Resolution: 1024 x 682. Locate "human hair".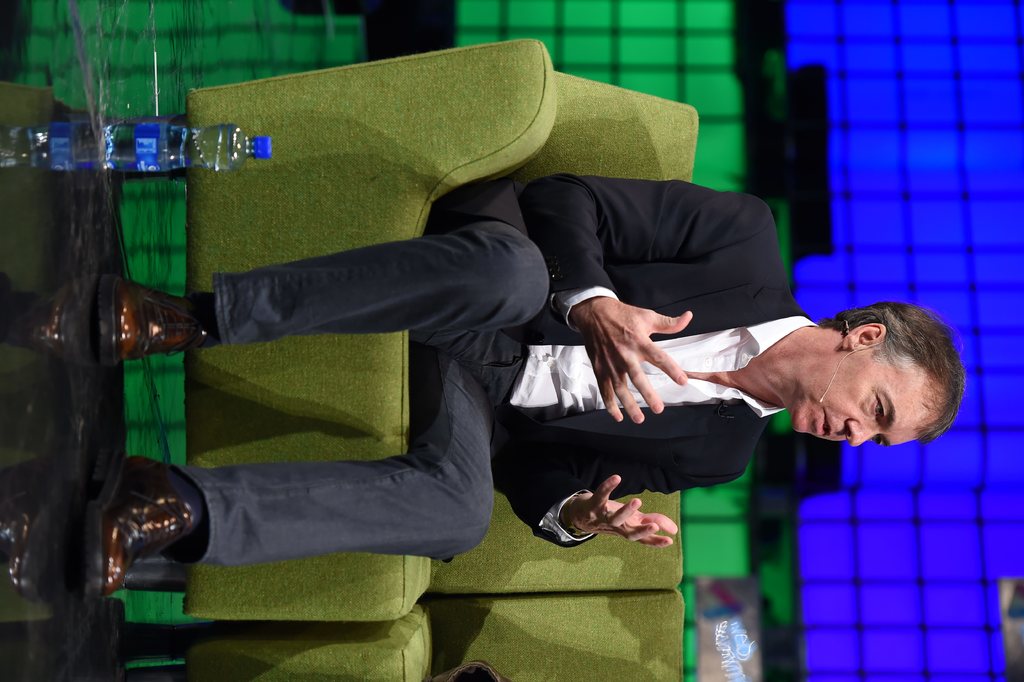
<box>801,301,960,444</box>.
